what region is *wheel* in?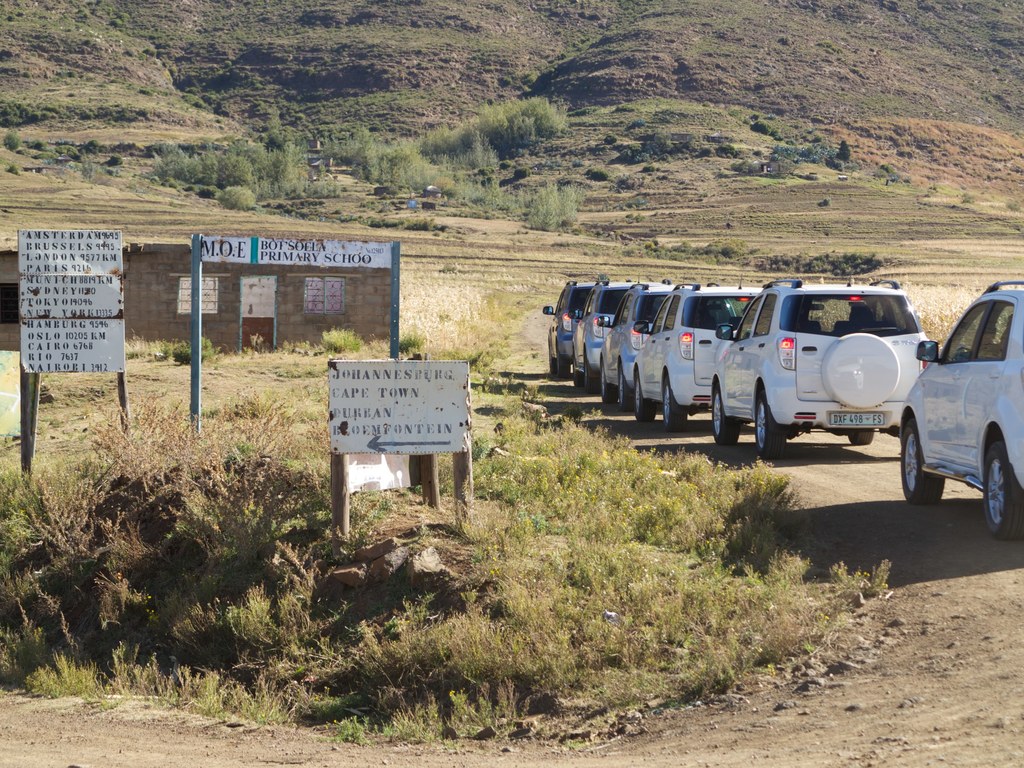
<box>707,383,739,450</box>.
